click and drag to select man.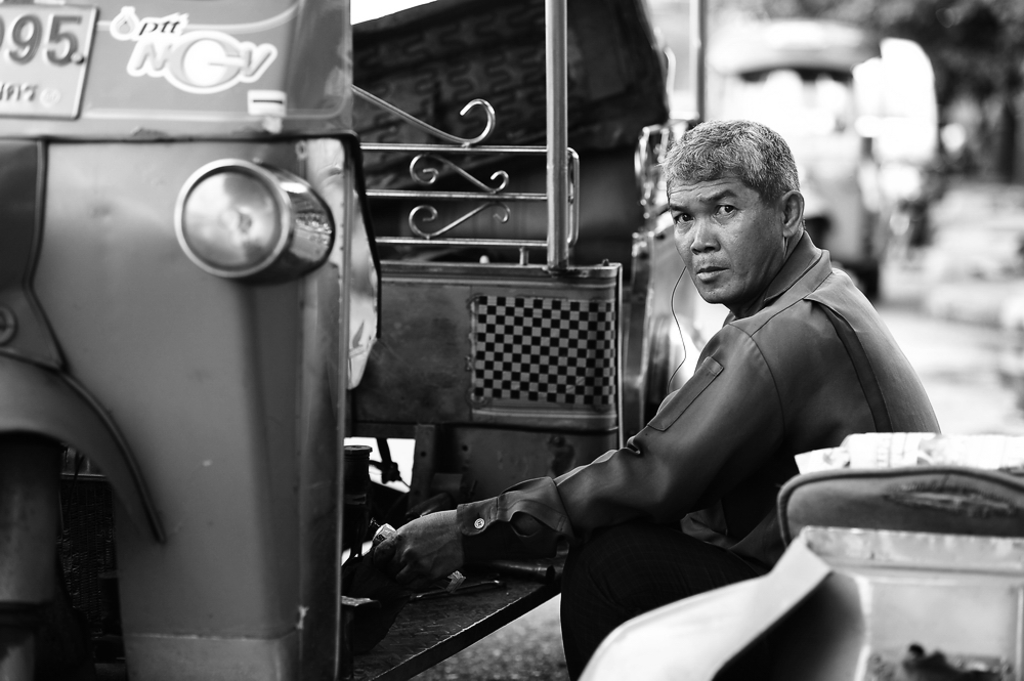
Selection: [431, 107, 935, 668].
